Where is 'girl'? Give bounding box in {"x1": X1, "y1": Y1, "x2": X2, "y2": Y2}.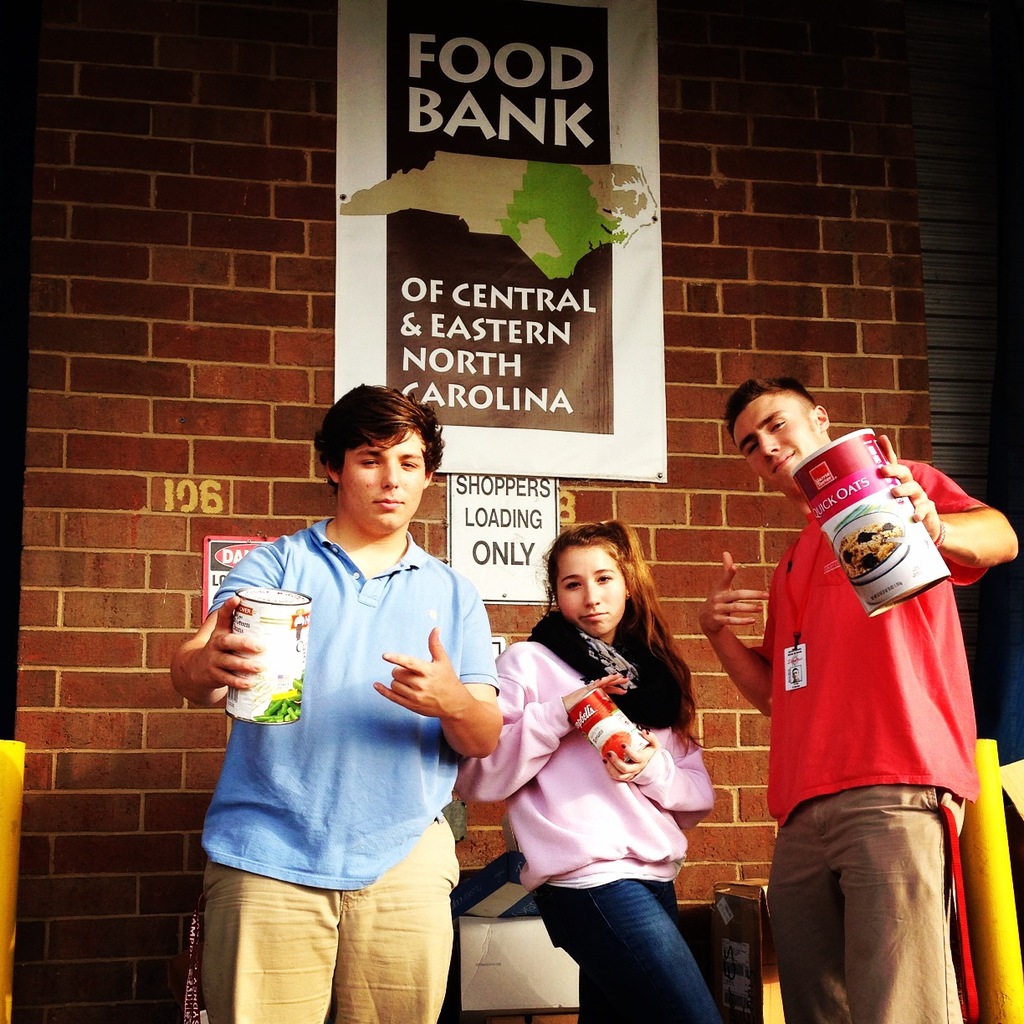
{"x1": 448, "y1": 512, "x2": 727, "y2": 1023}.
